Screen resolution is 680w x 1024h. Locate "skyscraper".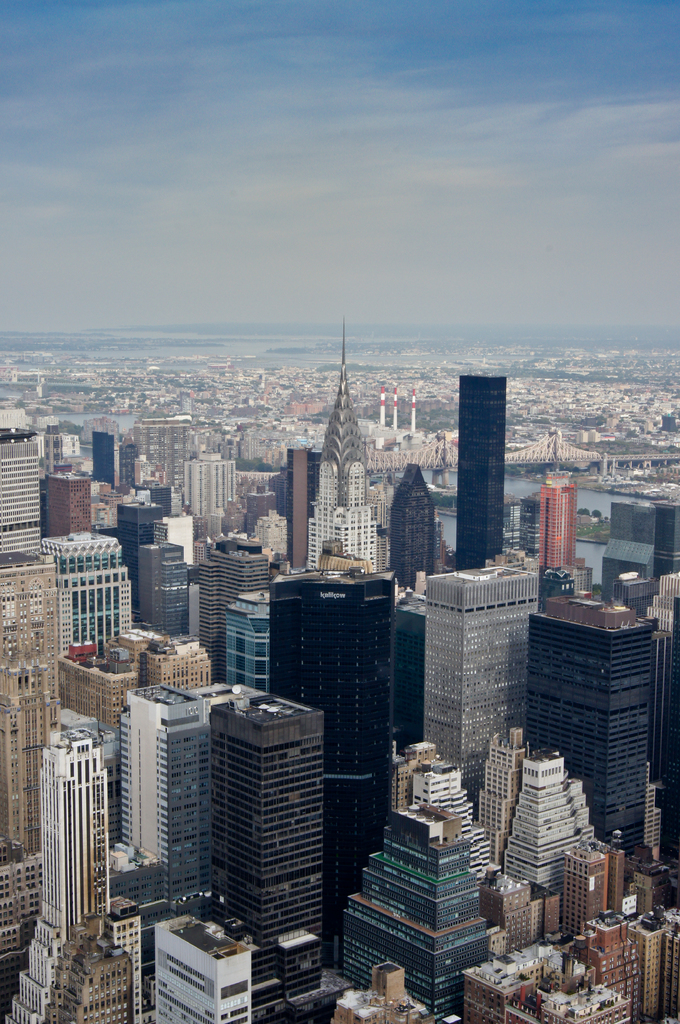
[x1=557, y1=855, x2=620, y2=939].
